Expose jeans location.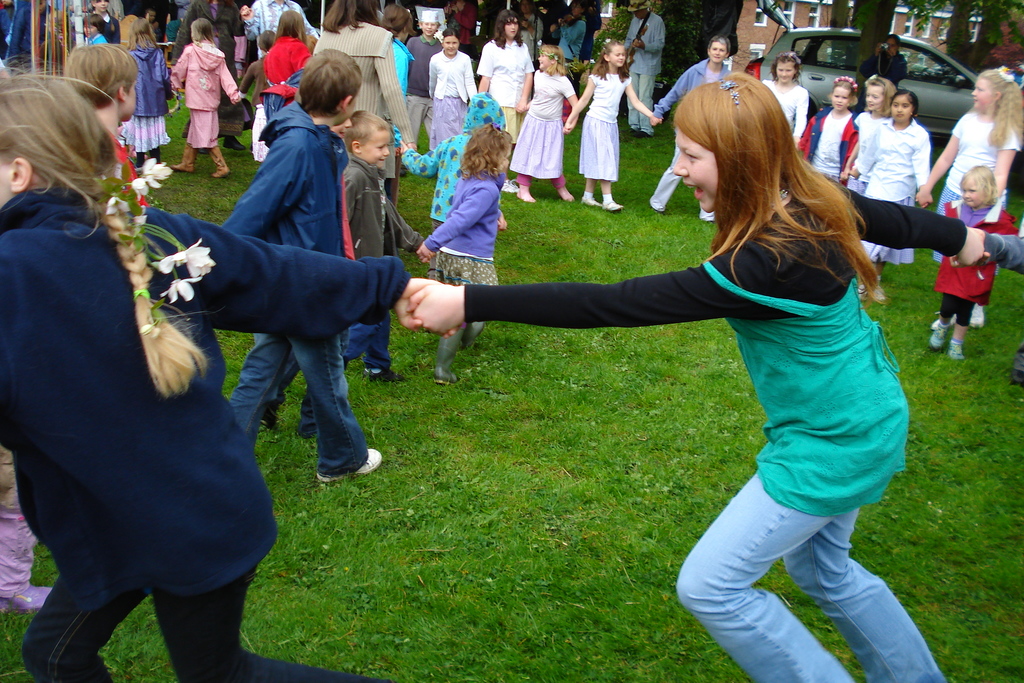
Exposed at bbox(301, 340, 359, 490).
